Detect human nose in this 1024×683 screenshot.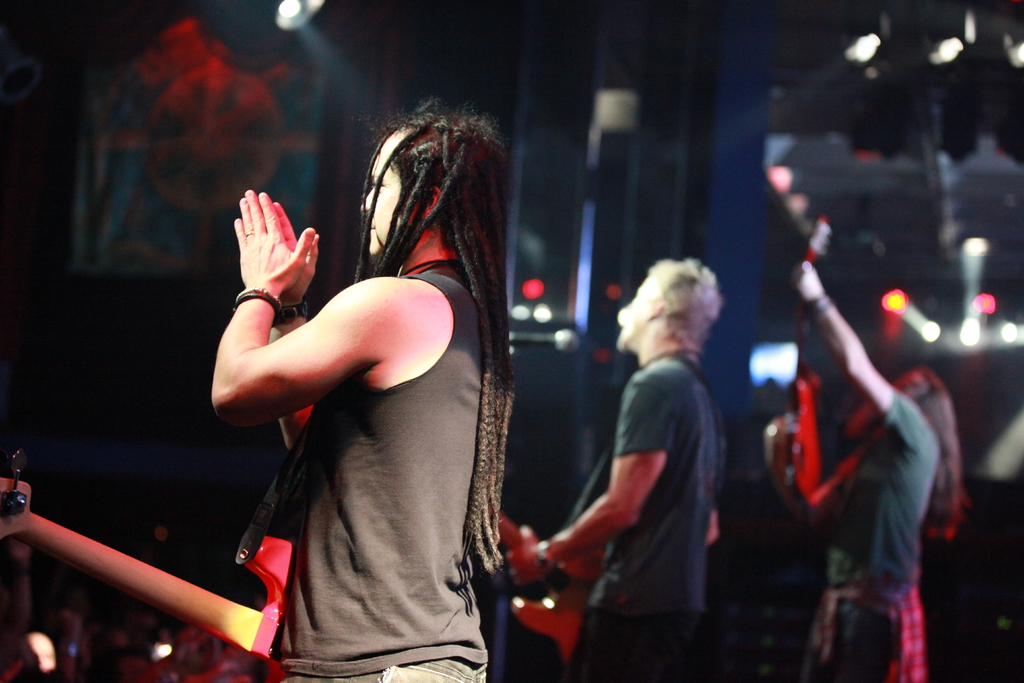
Detection: [x1=360, y1=191, x2=374, y2=212].
